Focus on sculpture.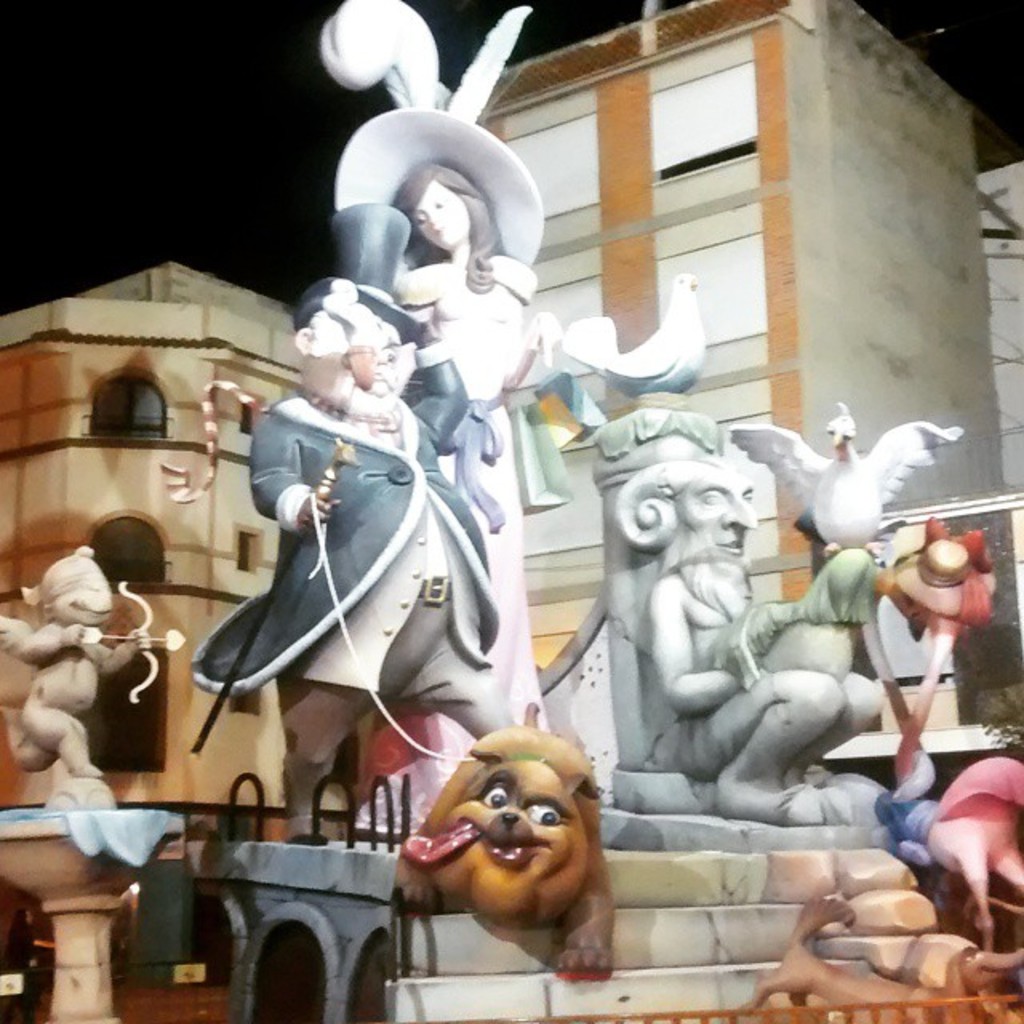
Focused at locate(163, 198, 517, 843).
